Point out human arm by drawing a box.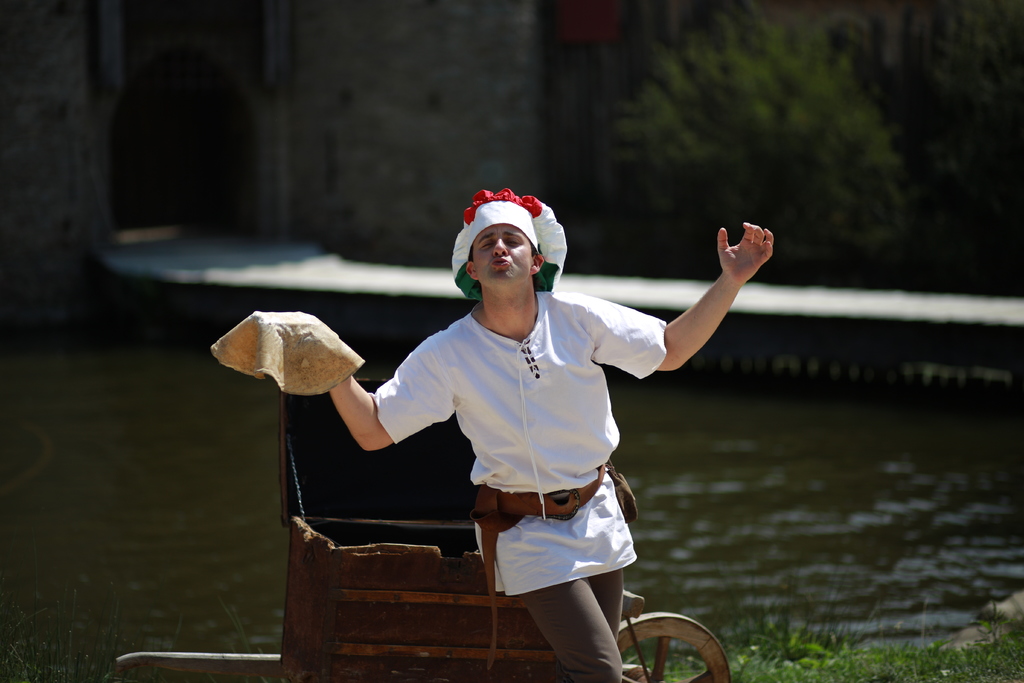
{"x1": 196, "y1": 298, "x2": 440, "y2": 454}.
